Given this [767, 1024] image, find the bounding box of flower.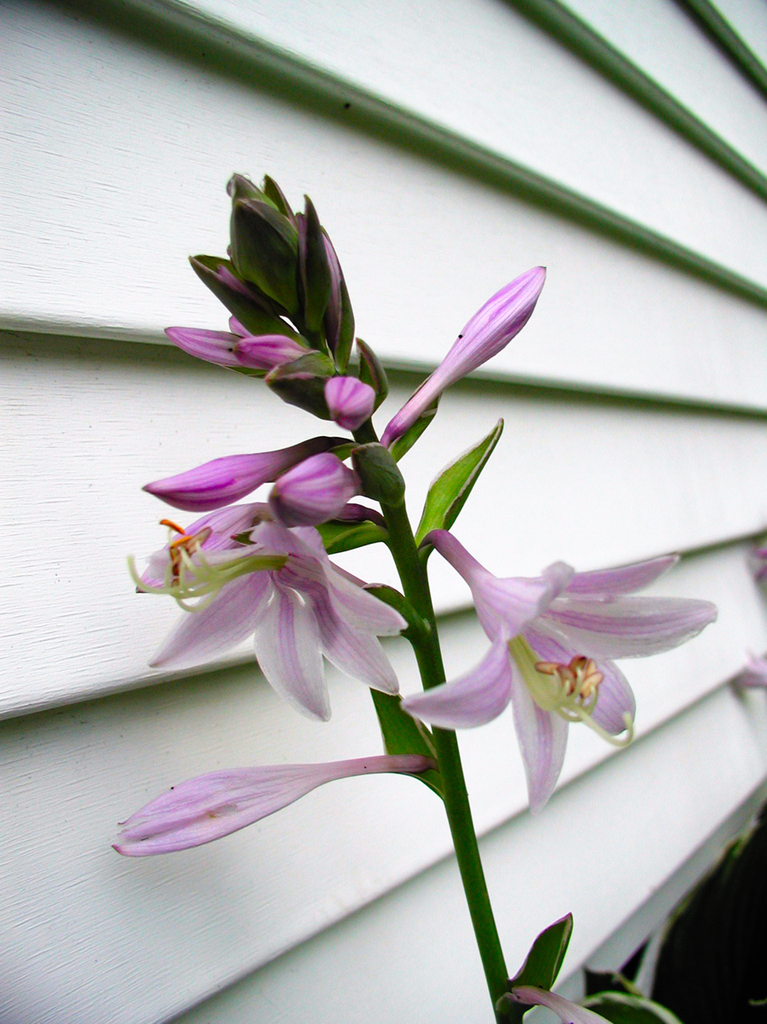
bbox(109, 770, 430, 863).
